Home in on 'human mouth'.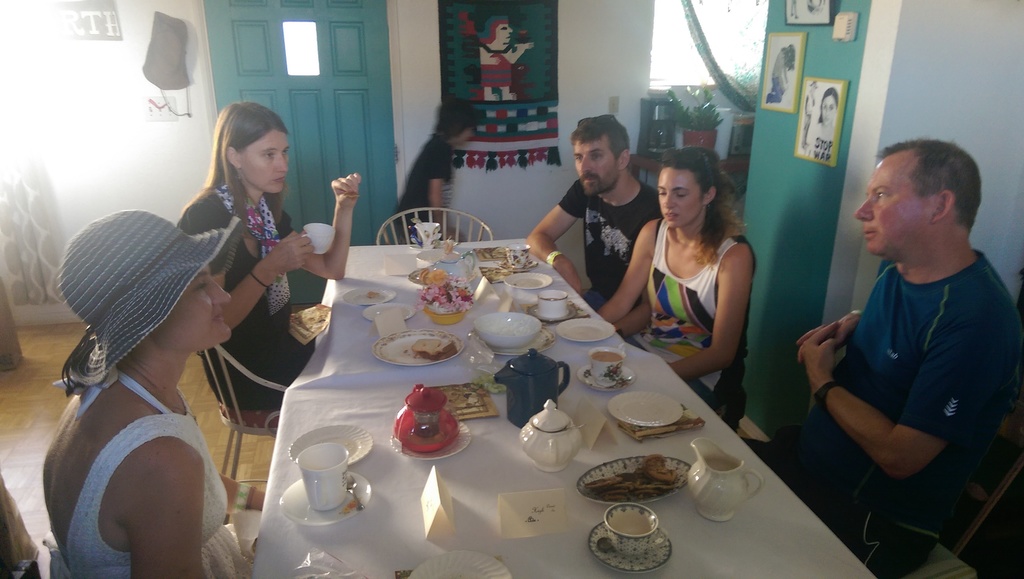
Homed in at [left=215, top=315, right=221, bottom=323].
